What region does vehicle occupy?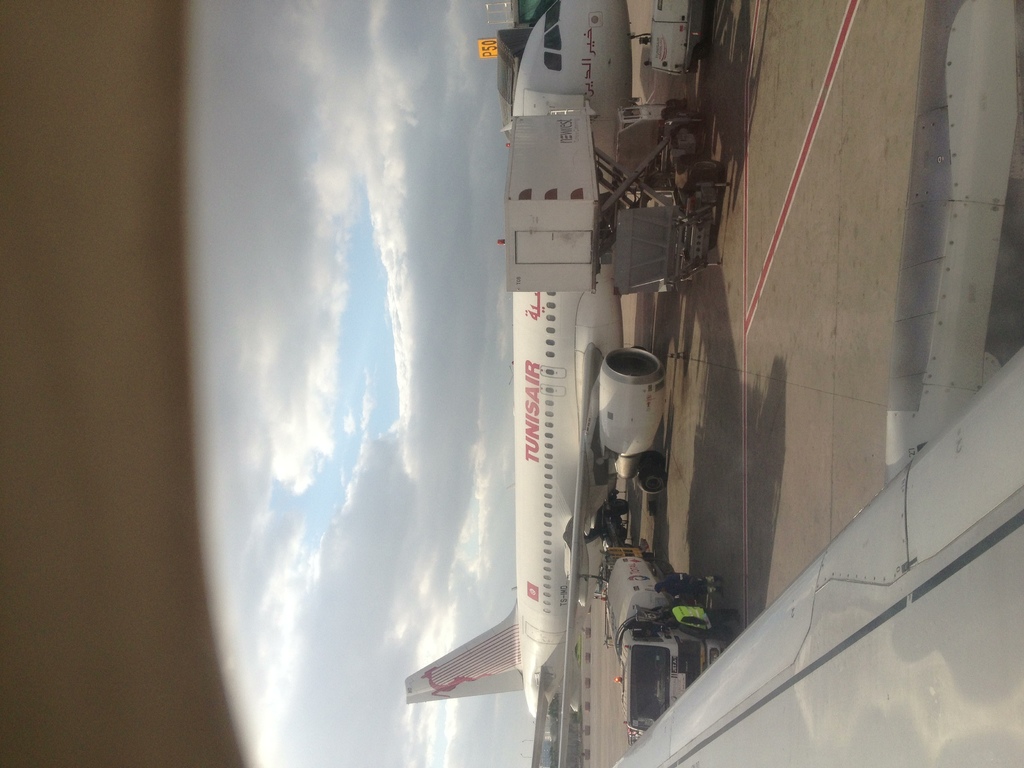
610:561:748:733.
